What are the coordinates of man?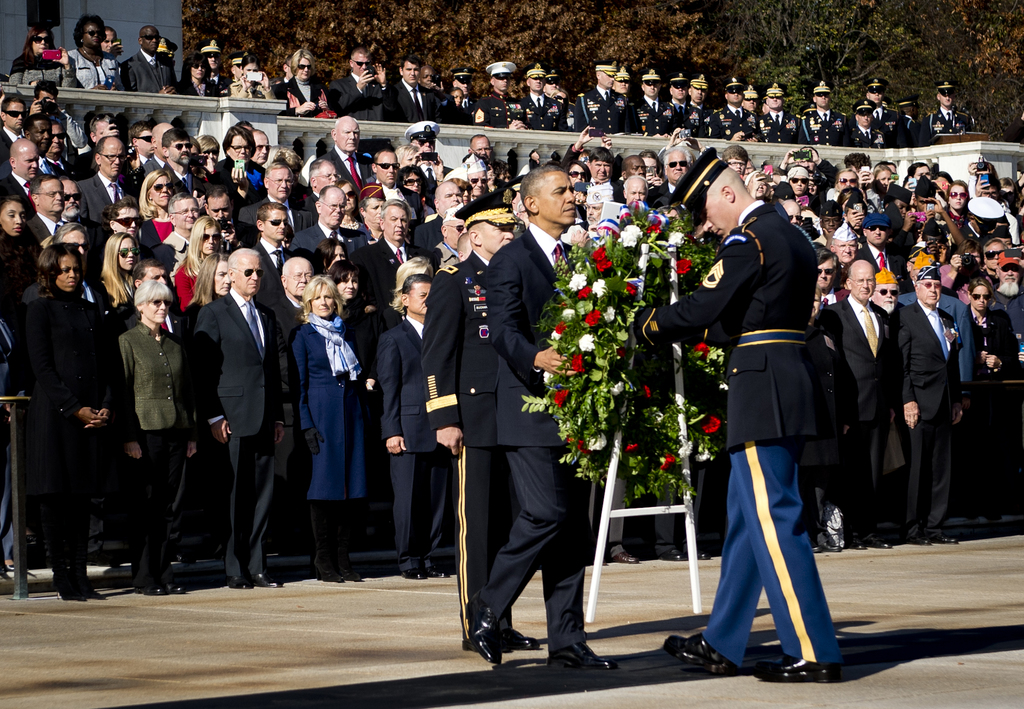
rect(820, 256, 898, 553).
